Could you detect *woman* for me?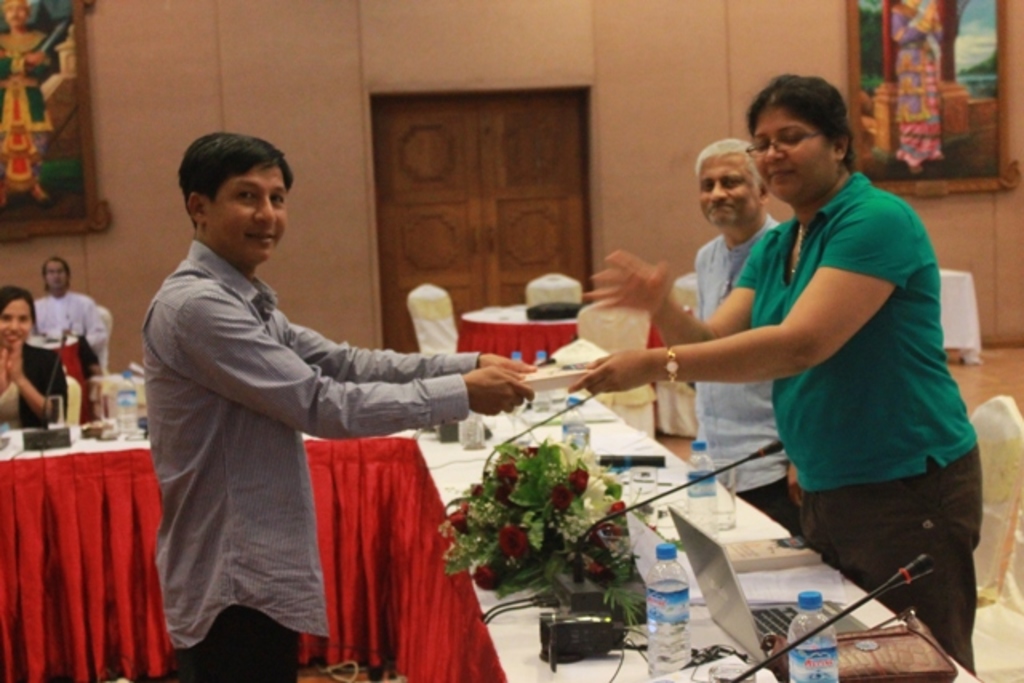
Detection result: bbox=(654, 106, 984, 621).
